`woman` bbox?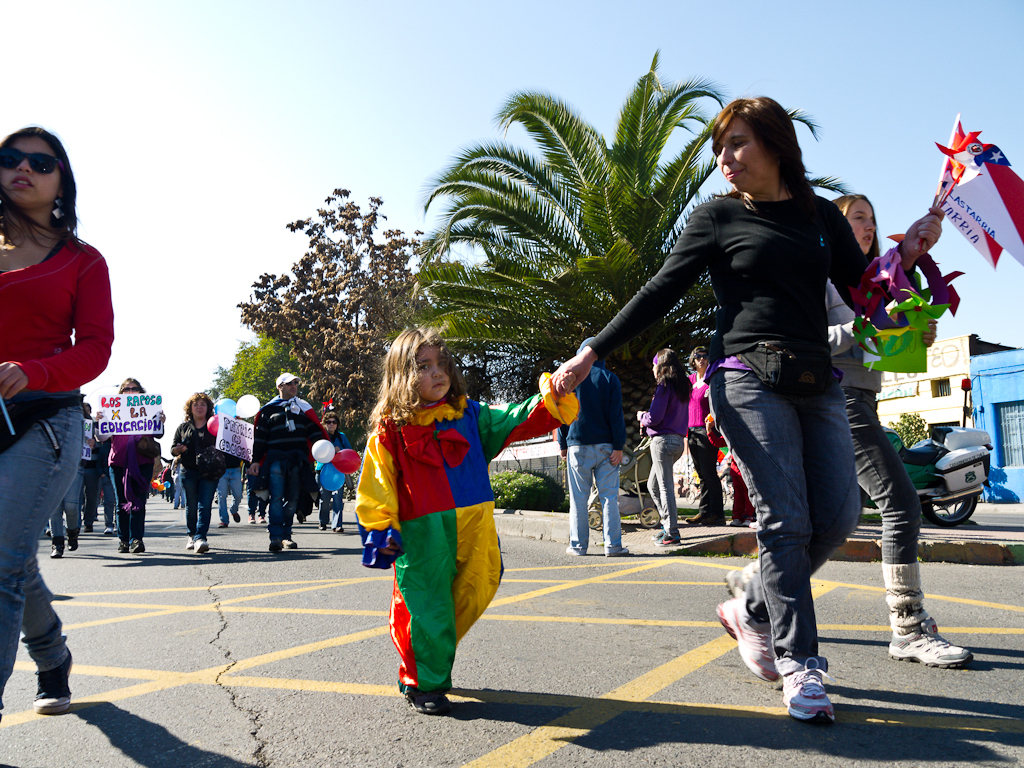
175,392,235,552
